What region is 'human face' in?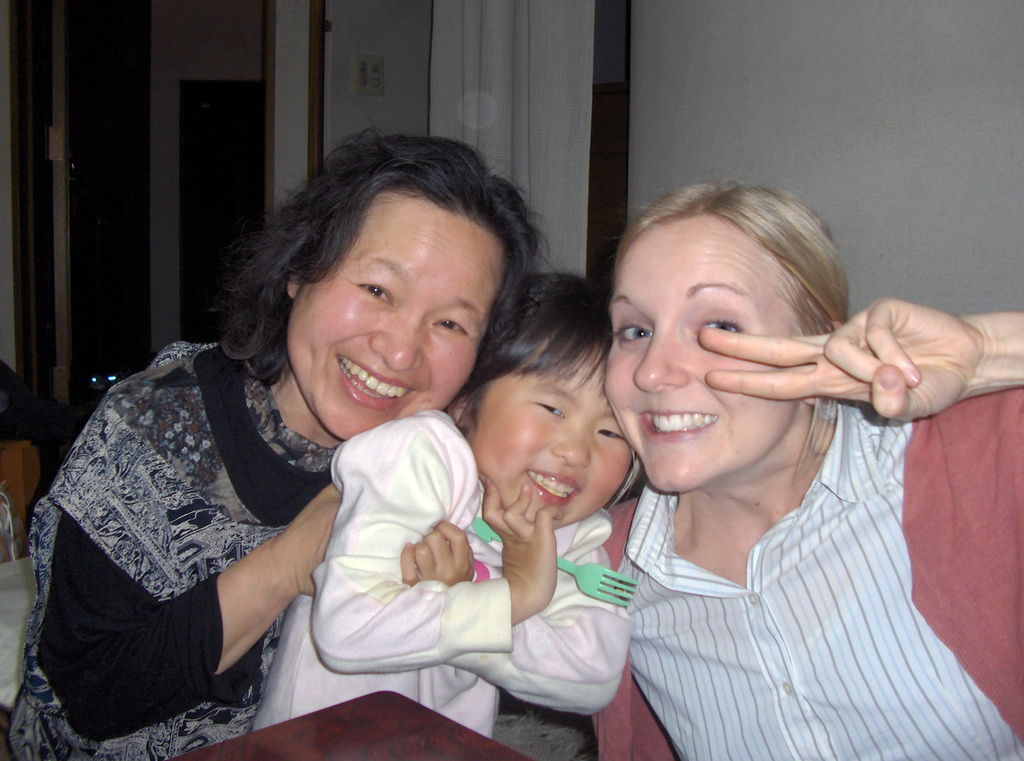
<region>472, 343, 635, 534</region>.
